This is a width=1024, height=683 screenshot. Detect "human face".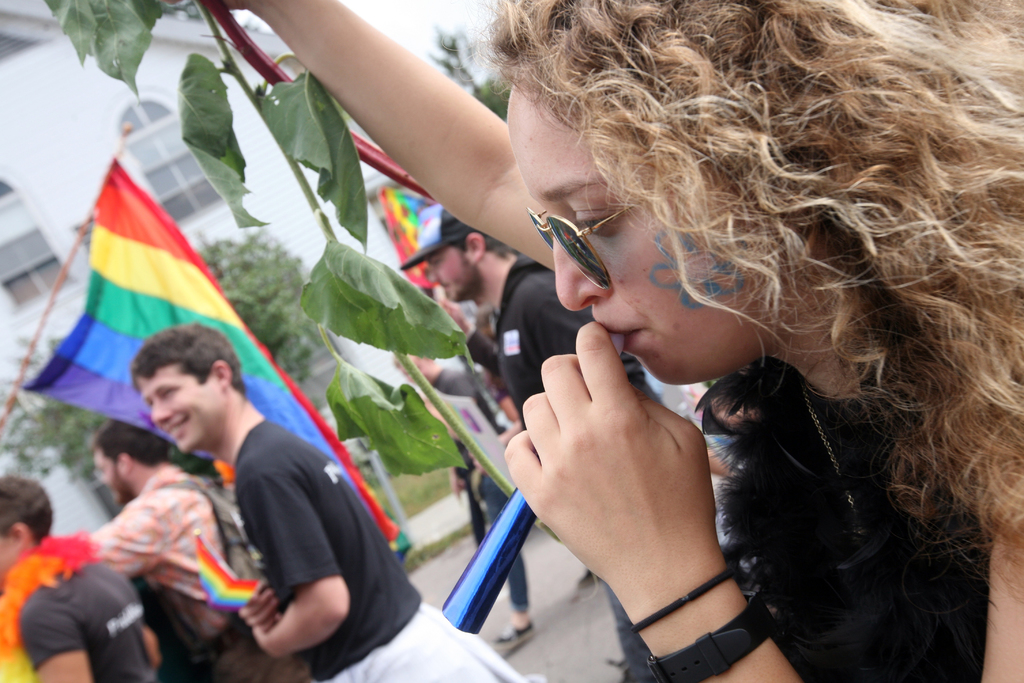
93 448 124 501.
